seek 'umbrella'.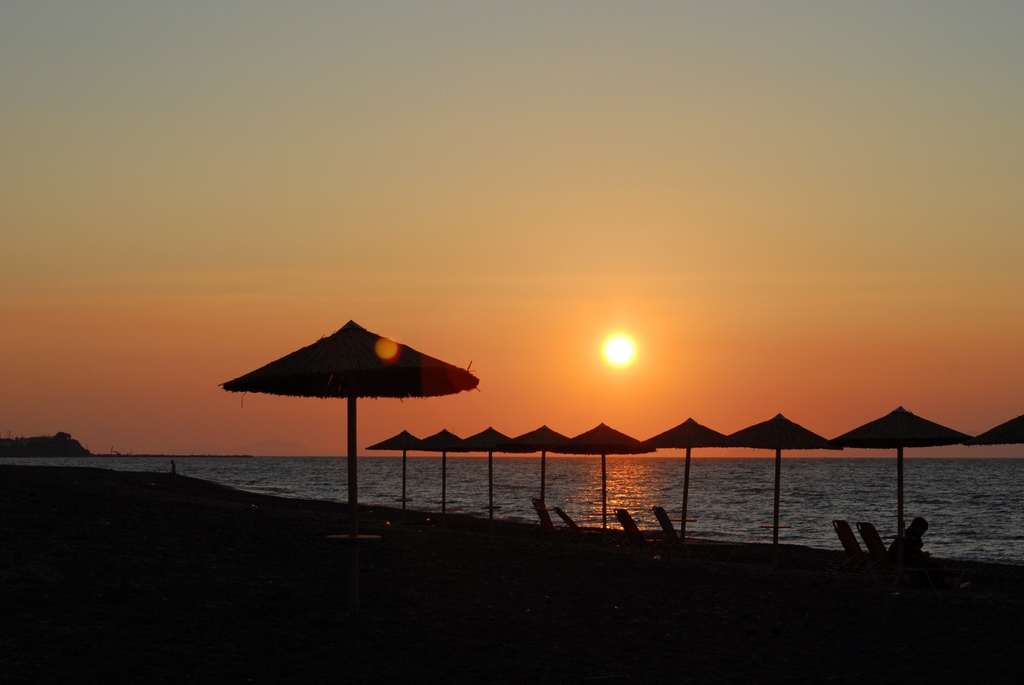
{"x1": 220, "y1": 318, "x2": 480, "y2": 539}.
